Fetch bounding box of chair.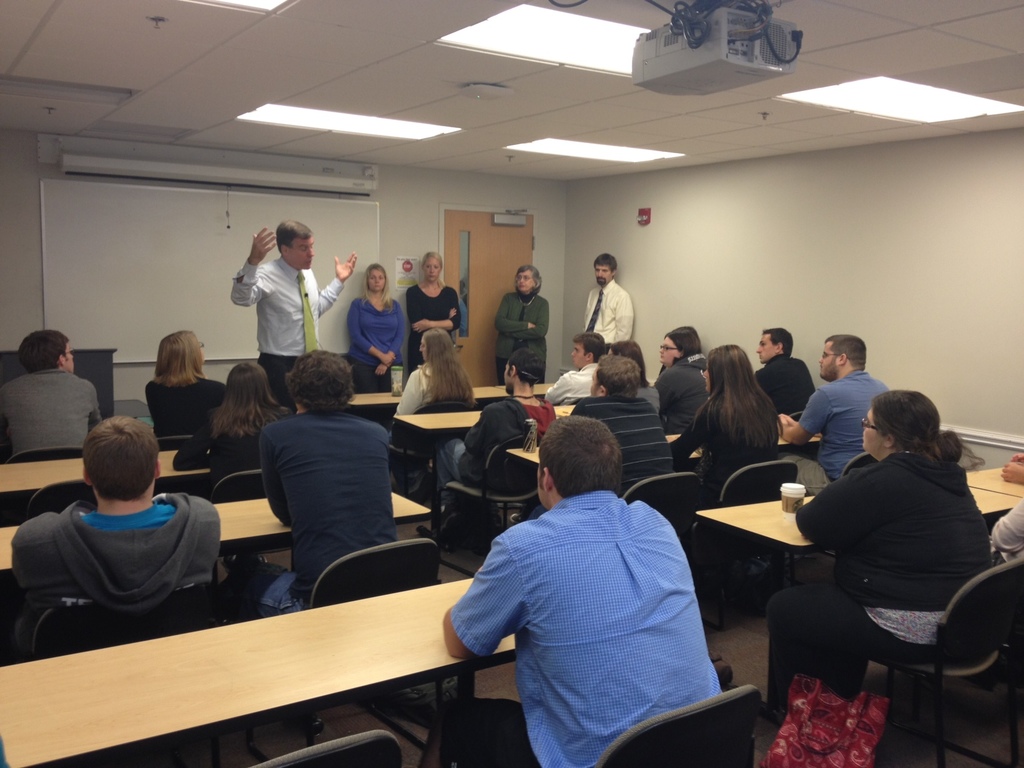
Bbox: bbox(381, 397, 479, 509).
